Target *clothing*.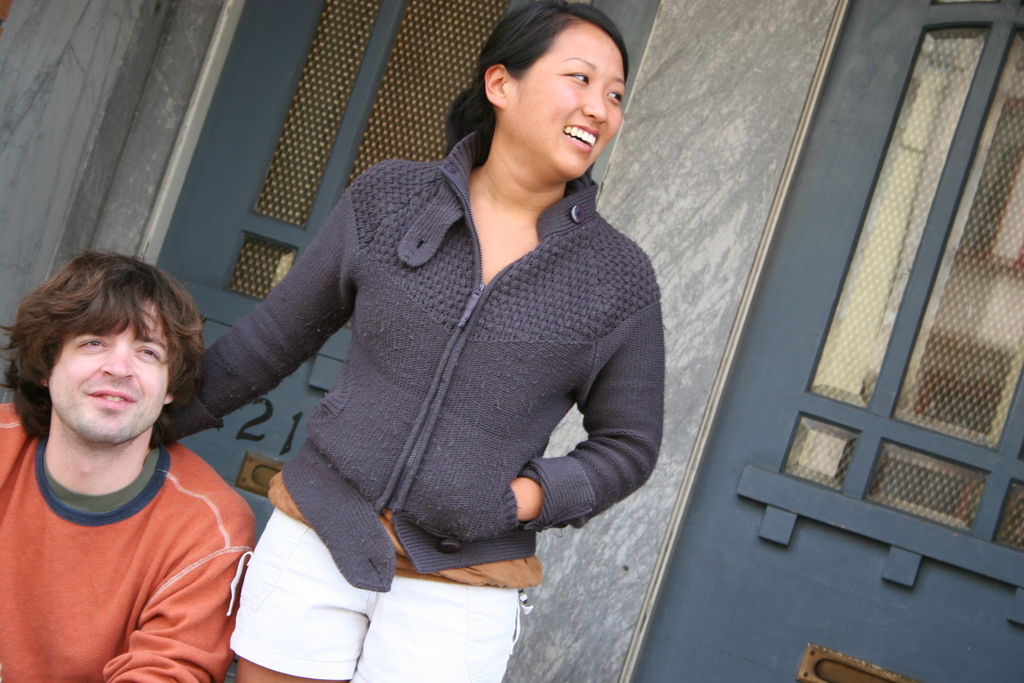
Target region: x1=0, y1=401, x2=257, y2=682.
